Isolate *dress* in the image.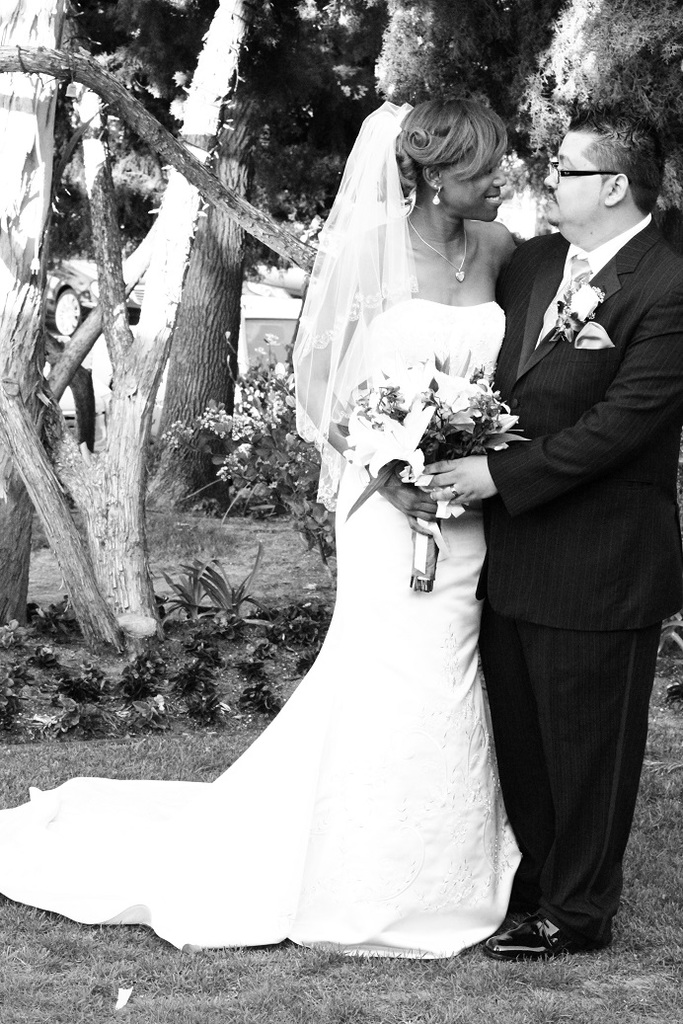
Isolated region: {"x1": 241, "y1": 280, "x2": 540, "y2": 952}.
